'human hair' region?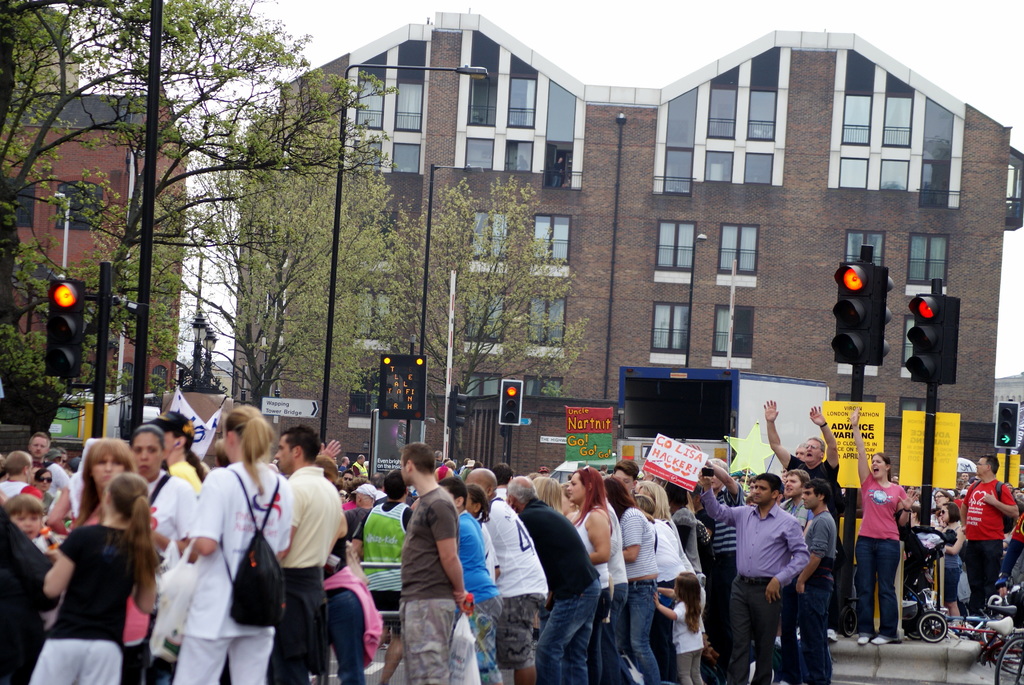
980, 453, 1001, 474
